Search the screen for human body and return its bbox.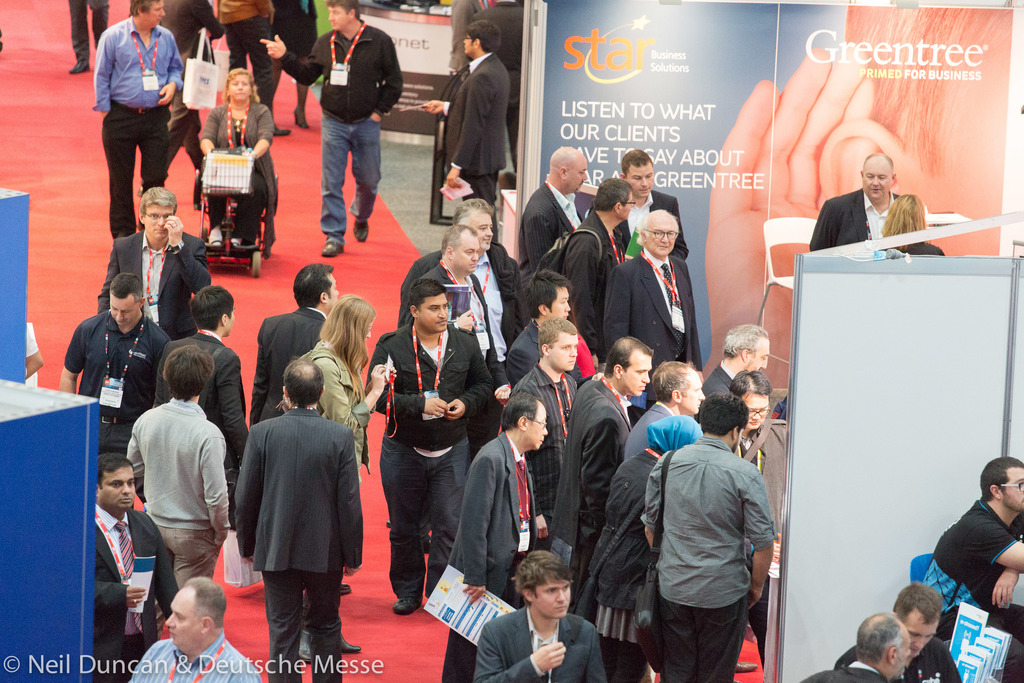
Found: 814,152,894,244.
